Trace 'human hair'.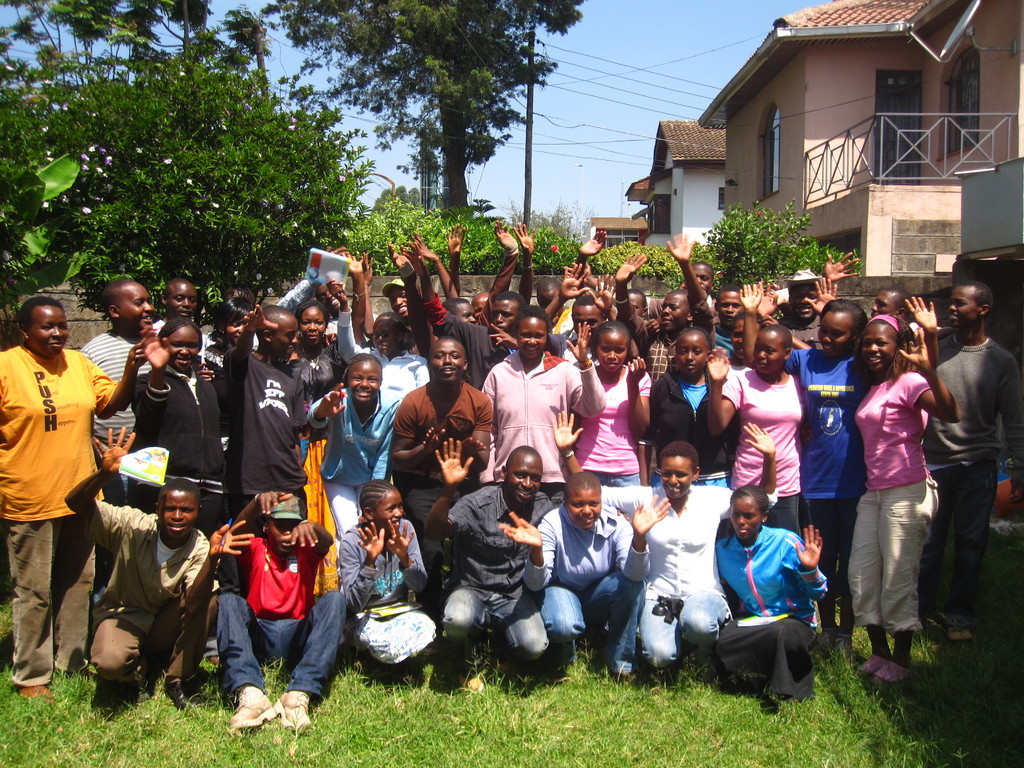
Traced to (571,294,595,304).
